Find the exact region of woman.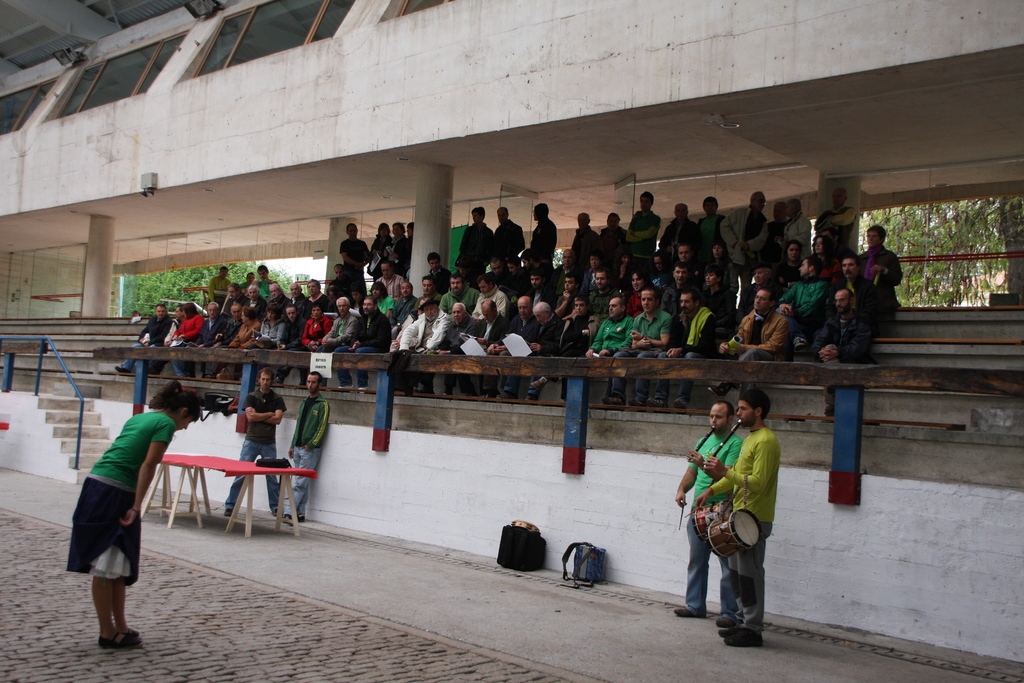
Exact region: 810, 233, 841, 290.
